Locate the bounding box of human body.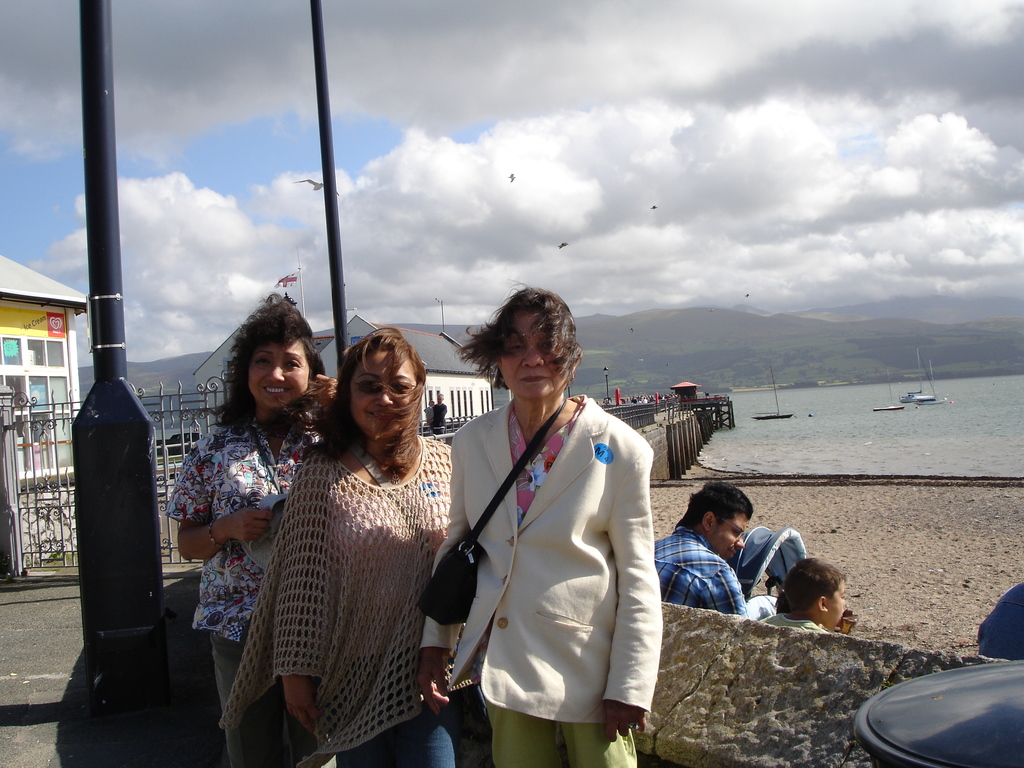
Bounding box: [762, 615, 834, 635].
